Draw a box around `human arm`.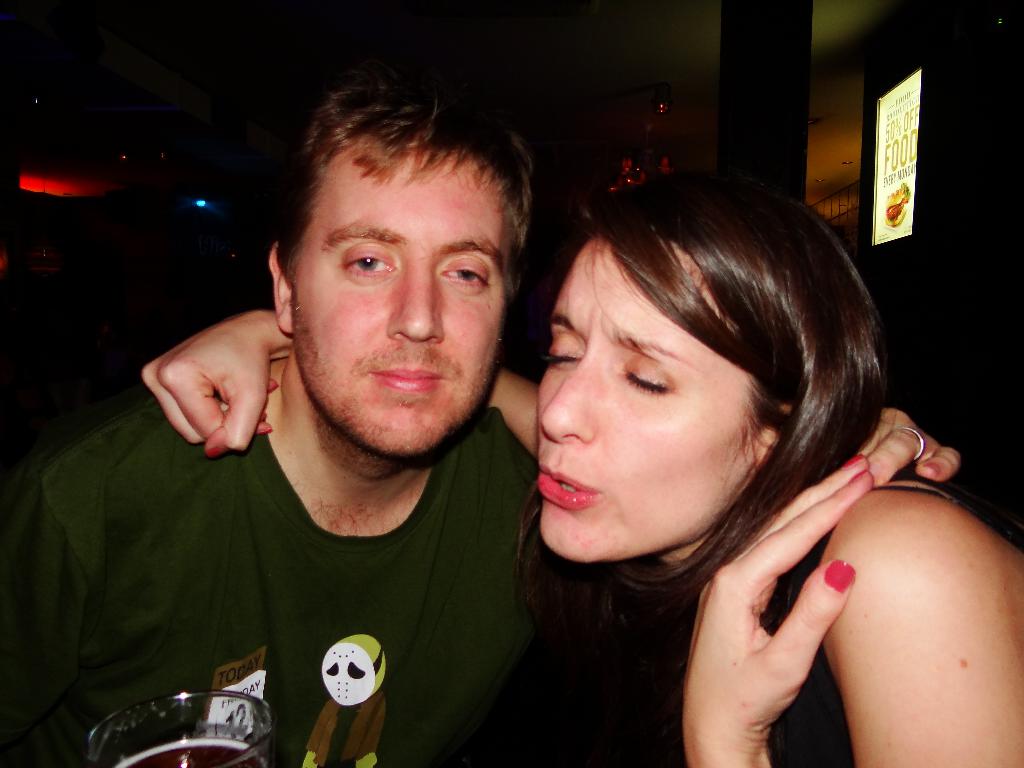
rect(138, 308, 538, 461).
